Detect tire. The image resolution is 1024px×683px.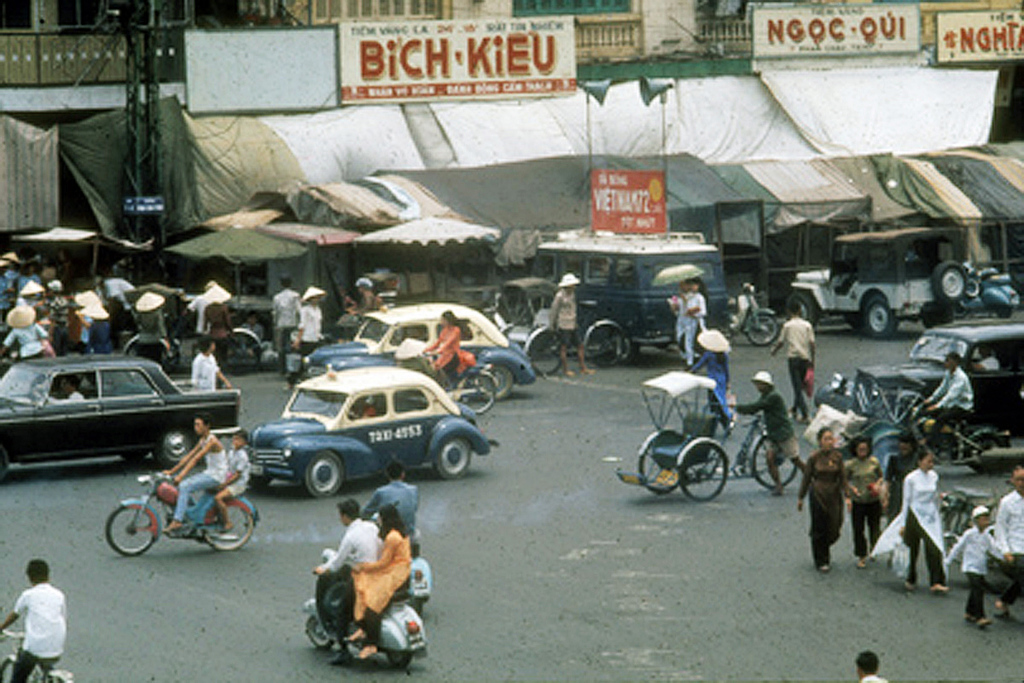
l=459, t=368, r=496, b=415.
